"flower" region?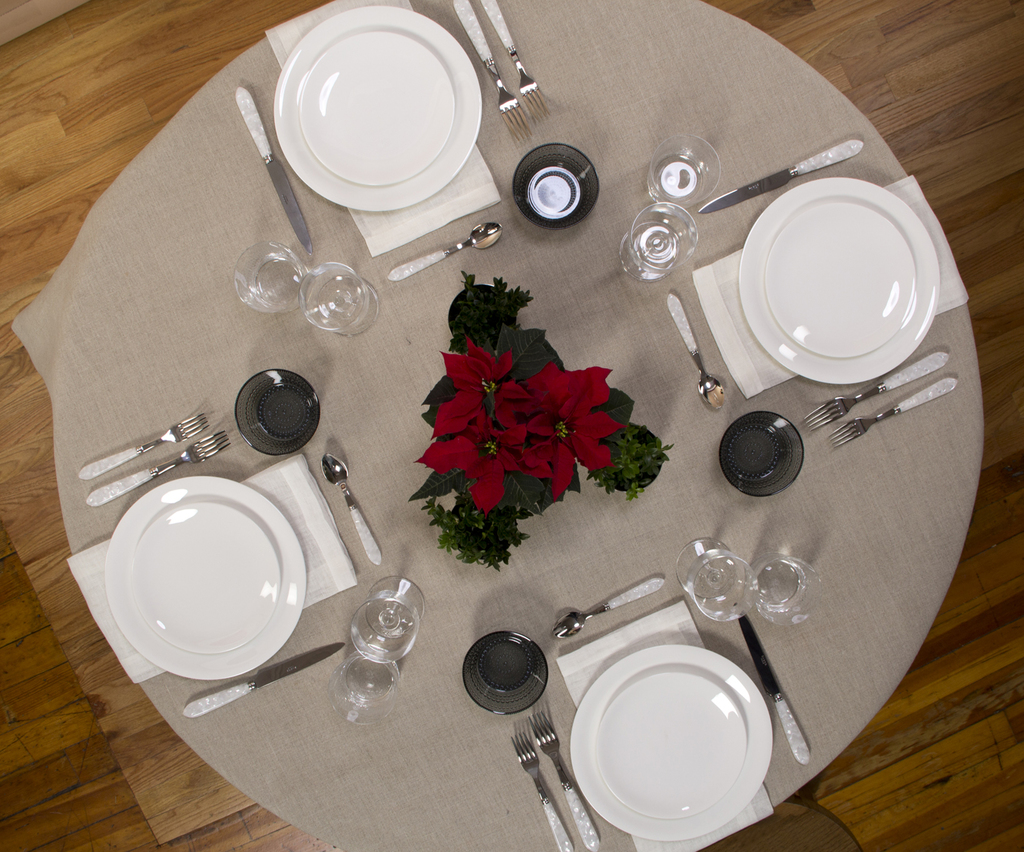
bbox=[515, 363, 616, 463]
